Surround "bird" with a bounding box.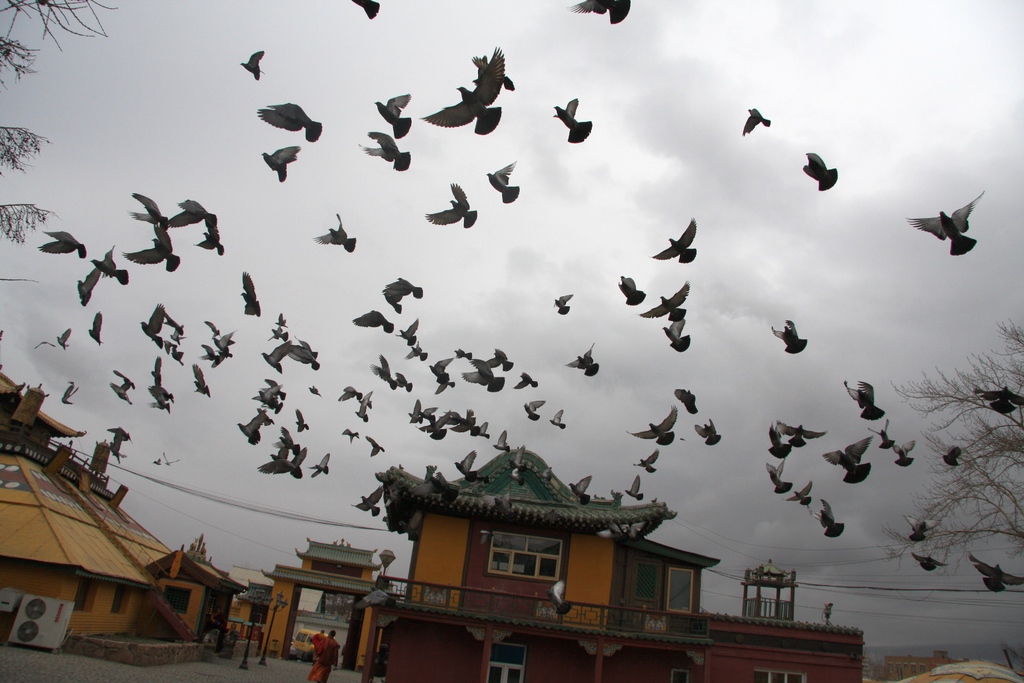
left=669, top=385, right=698, bottom=417.
